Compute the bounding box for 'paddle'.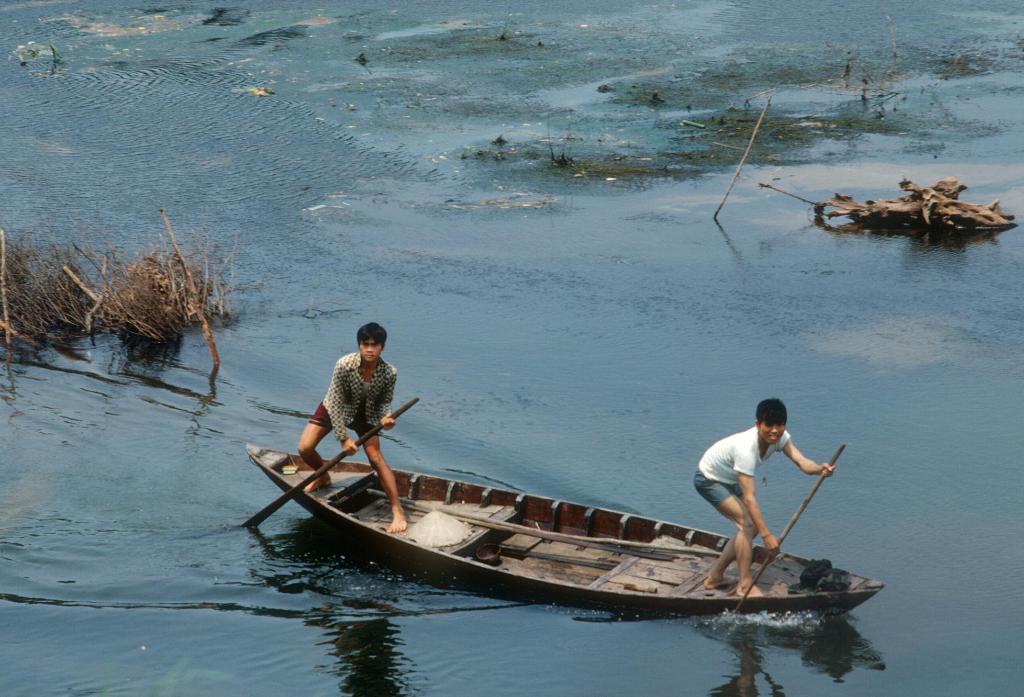
pyautogui.locateOnScreen(737, 446, 843, 615).
